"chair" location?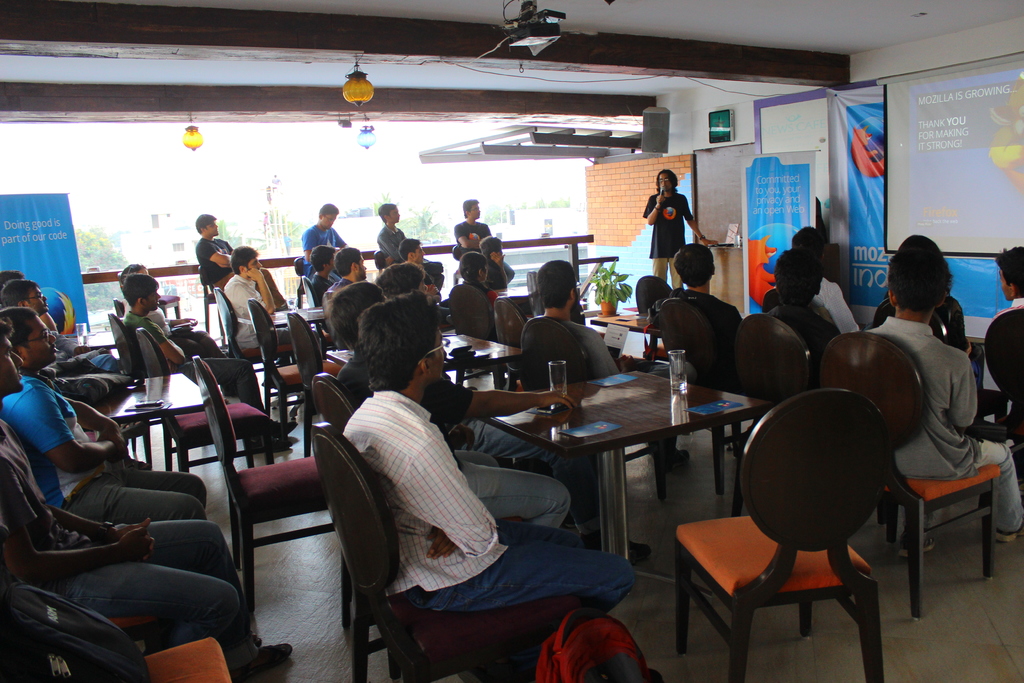
locate(193, 350, 359, 632)
